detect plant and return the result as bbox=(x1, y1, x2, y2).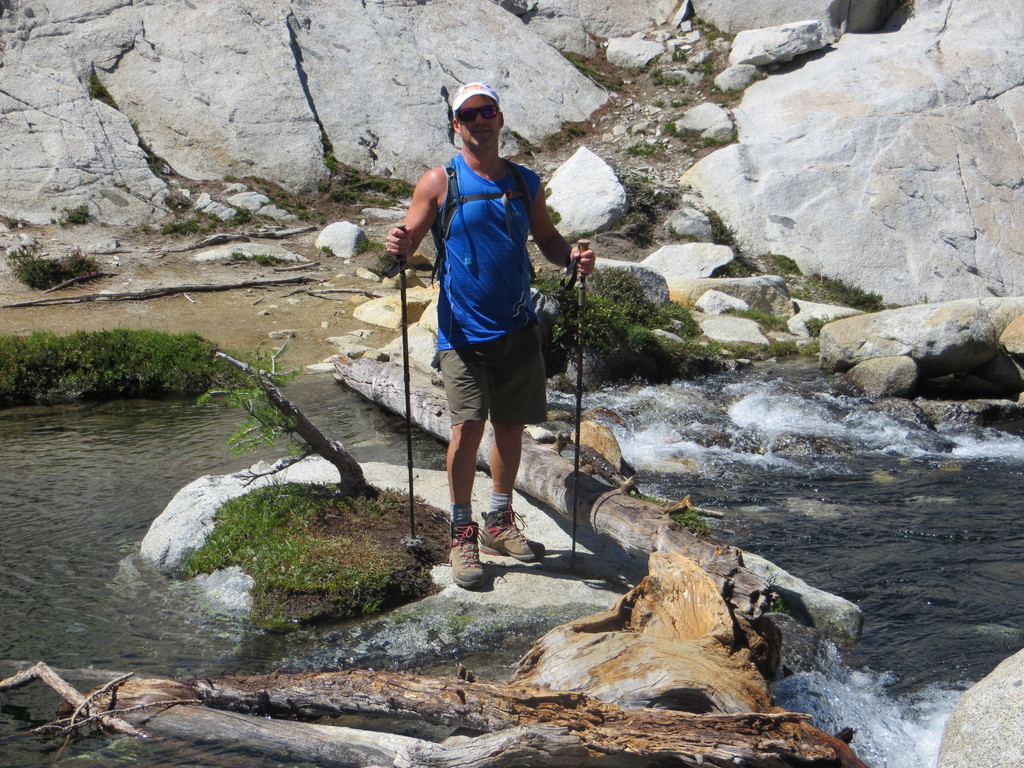
bbox=(669, 95, 693, 107).
